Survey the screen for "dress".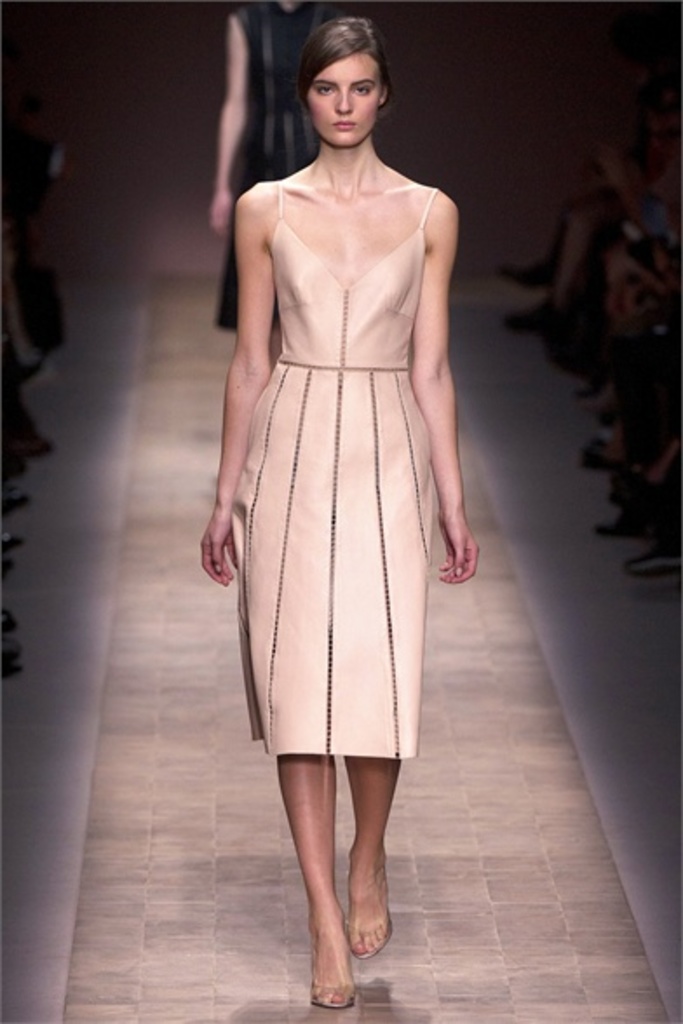
Survey found: [199,138,456,758].
